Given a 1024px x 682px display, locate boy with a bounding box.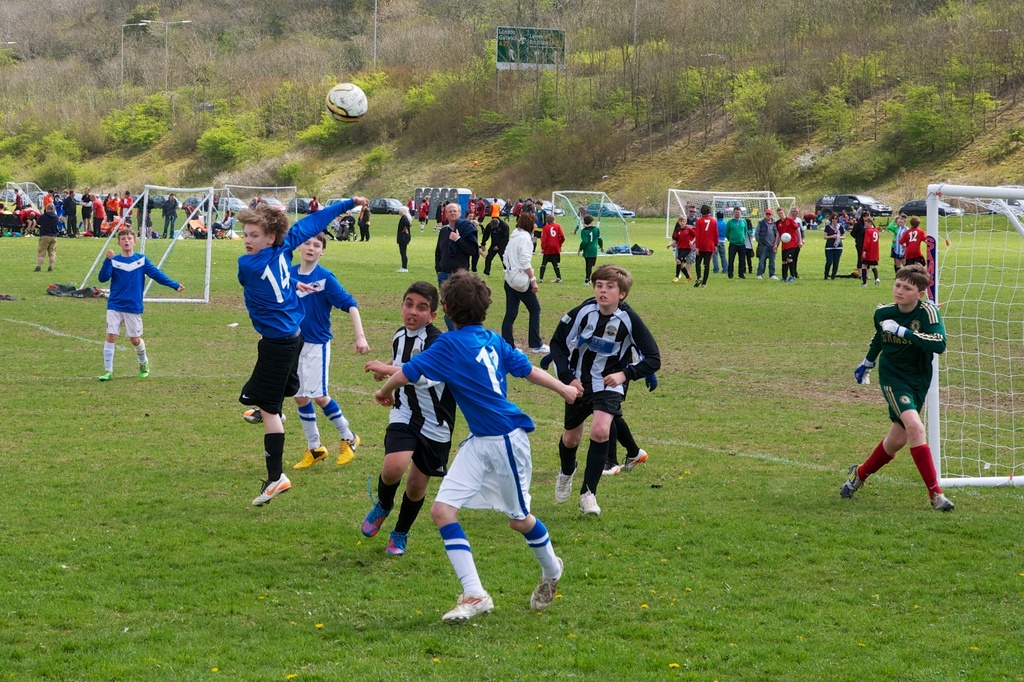
Located: select_region(237, 198, 369, 508).
